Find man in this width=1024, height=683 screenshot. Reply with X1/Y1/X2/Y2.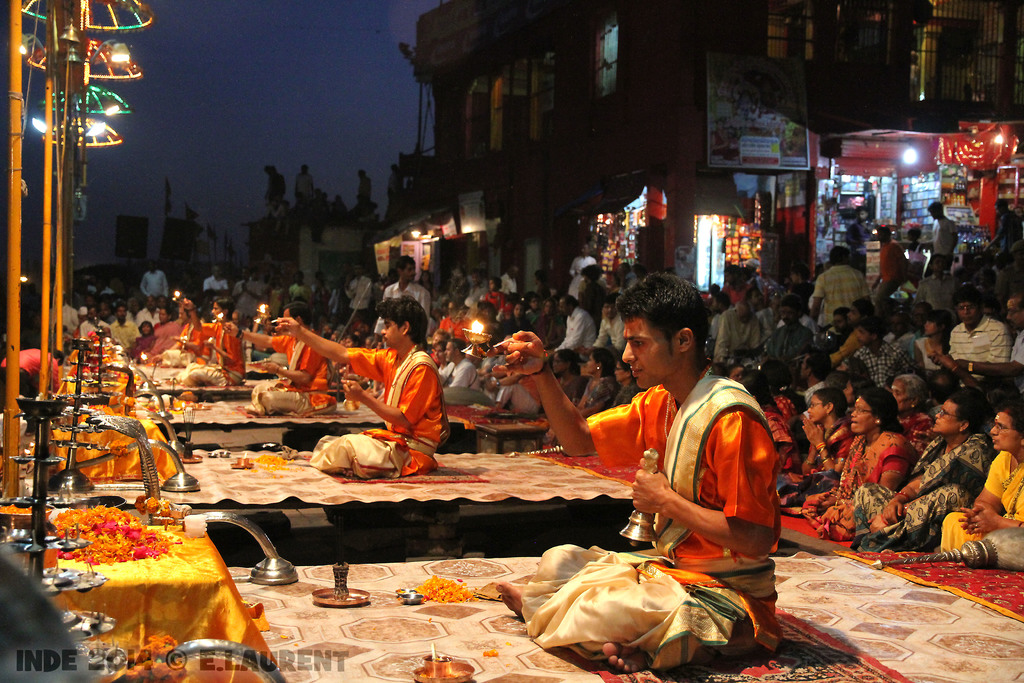
593/296/626/352.
